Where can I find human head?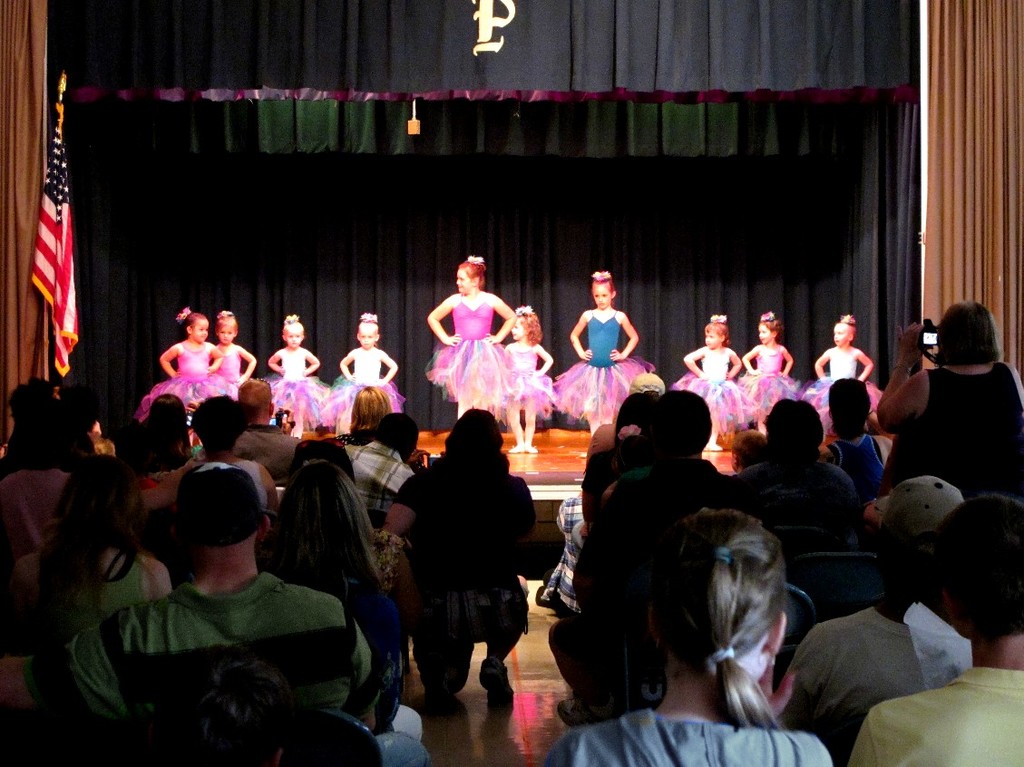
You can find it at (756,312,782,345).
